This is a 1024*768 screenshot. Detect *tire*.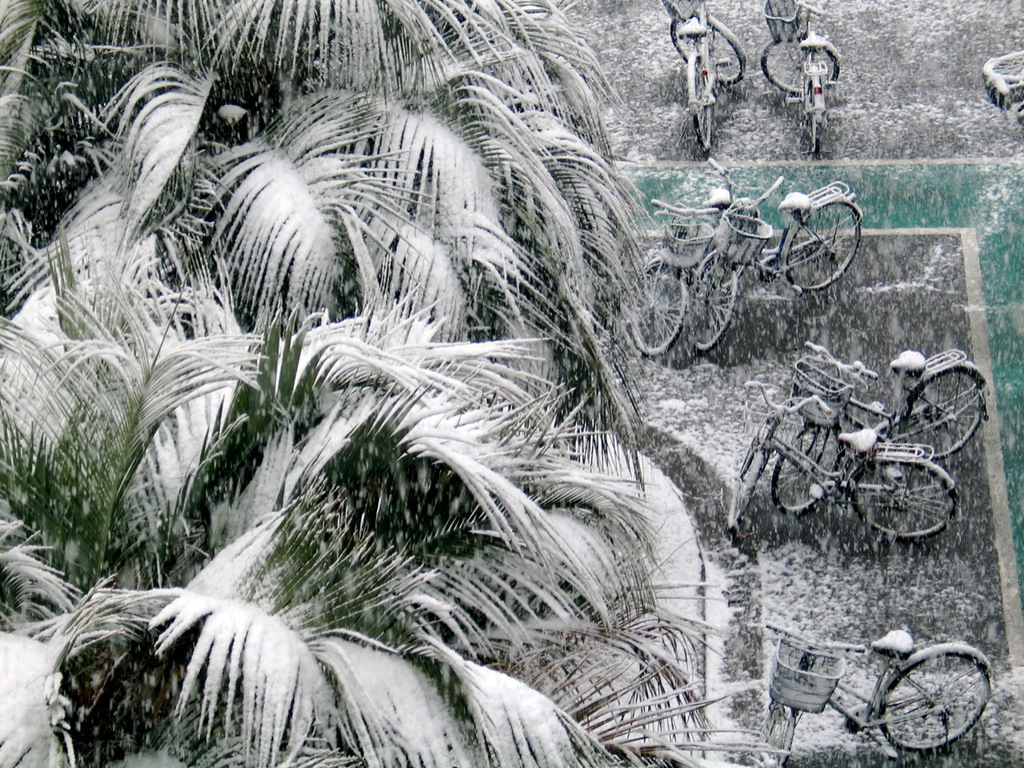
{"x1": 986, "y1": 49, "x2": 1023, "y2": 80}.
